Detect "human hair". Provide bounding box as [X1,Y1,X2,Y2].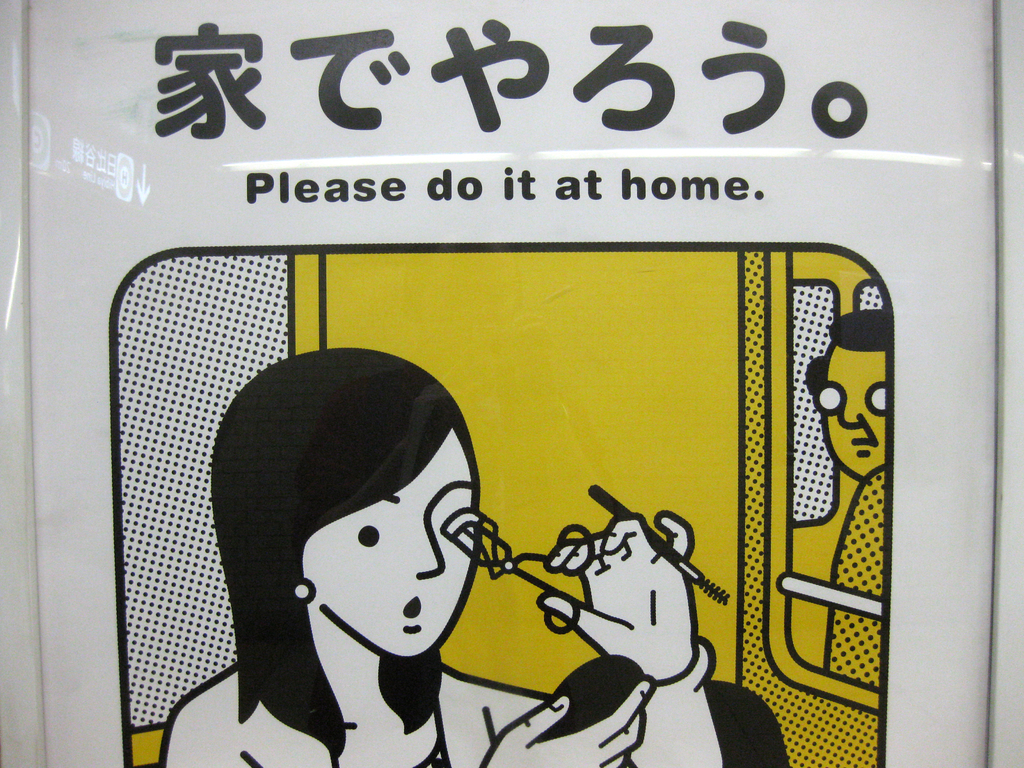
[148,367,473,737].
